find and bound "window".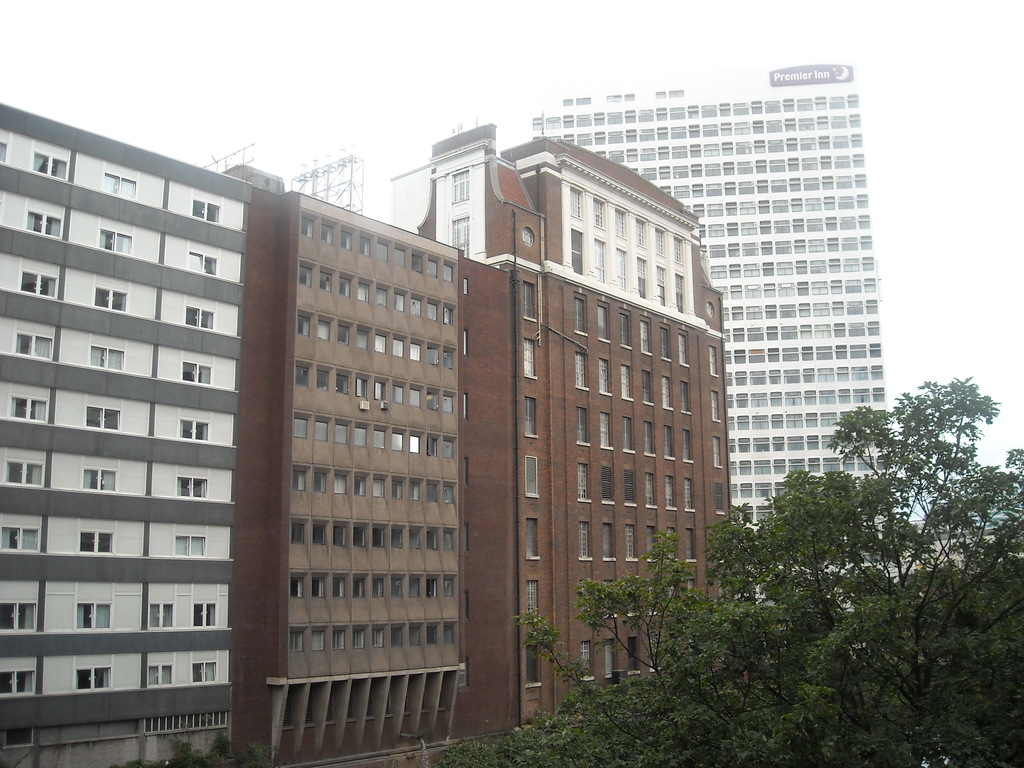
Bound: 313 473 325 493.
